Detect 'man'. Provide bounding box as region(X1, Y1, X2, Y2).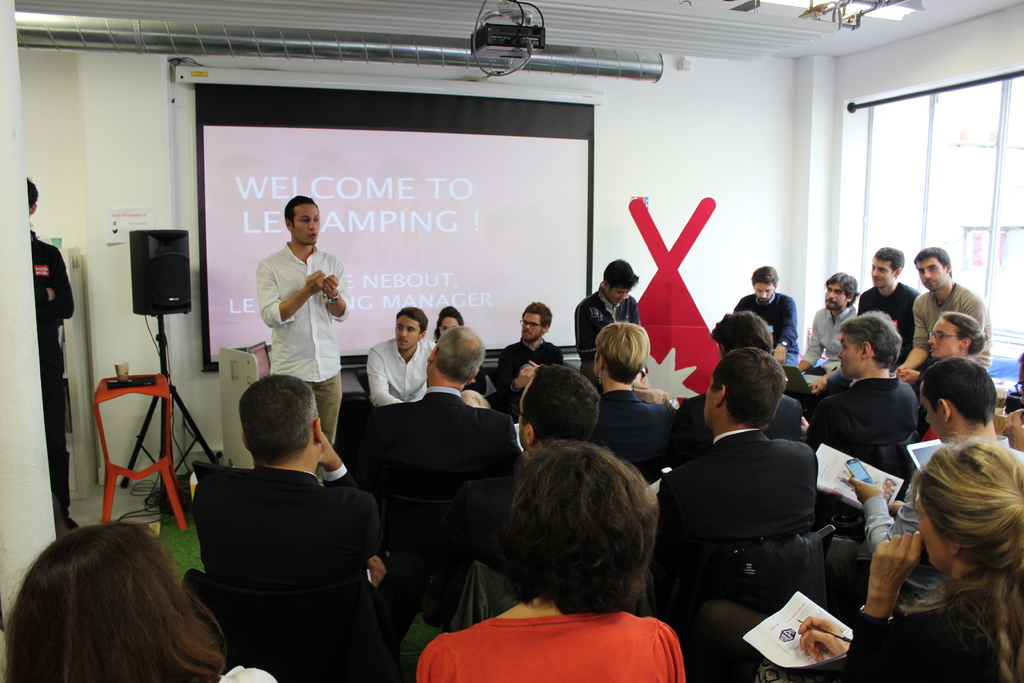
region(796, 441, 1023, 680).
